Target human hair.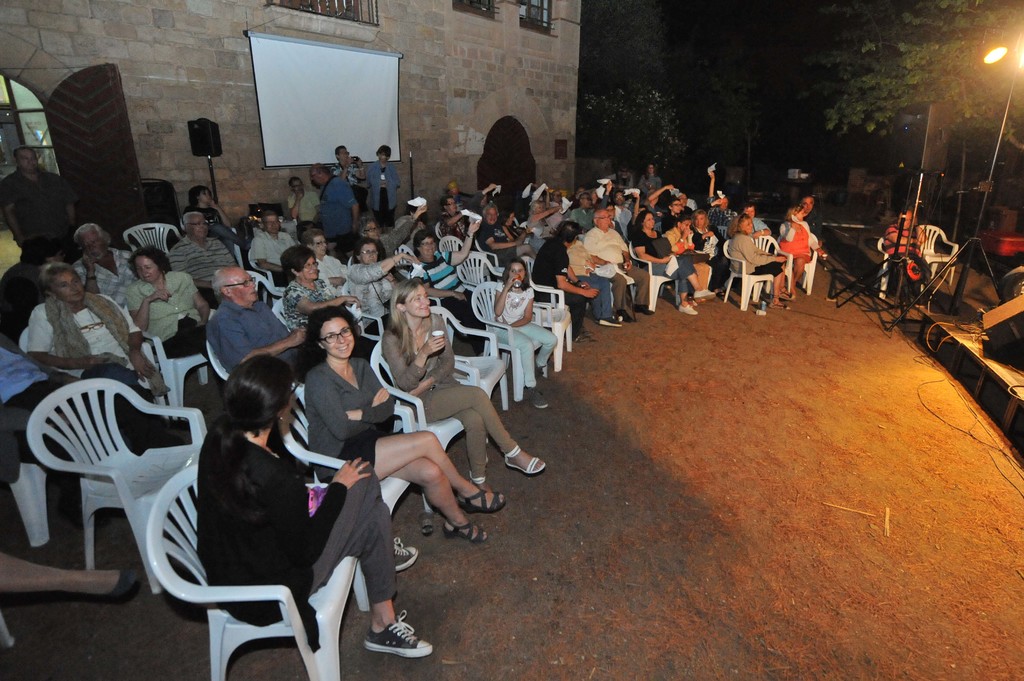
Target region: detection(802, 198, 815, 211).
